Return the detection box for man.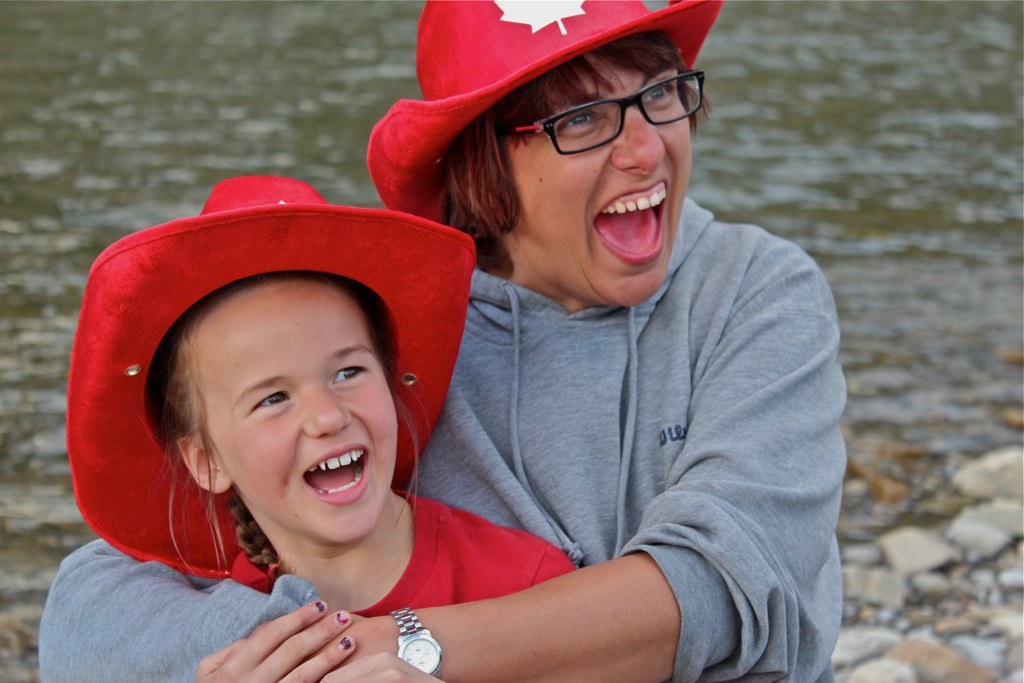
locate(64, 78, 807, 682).
